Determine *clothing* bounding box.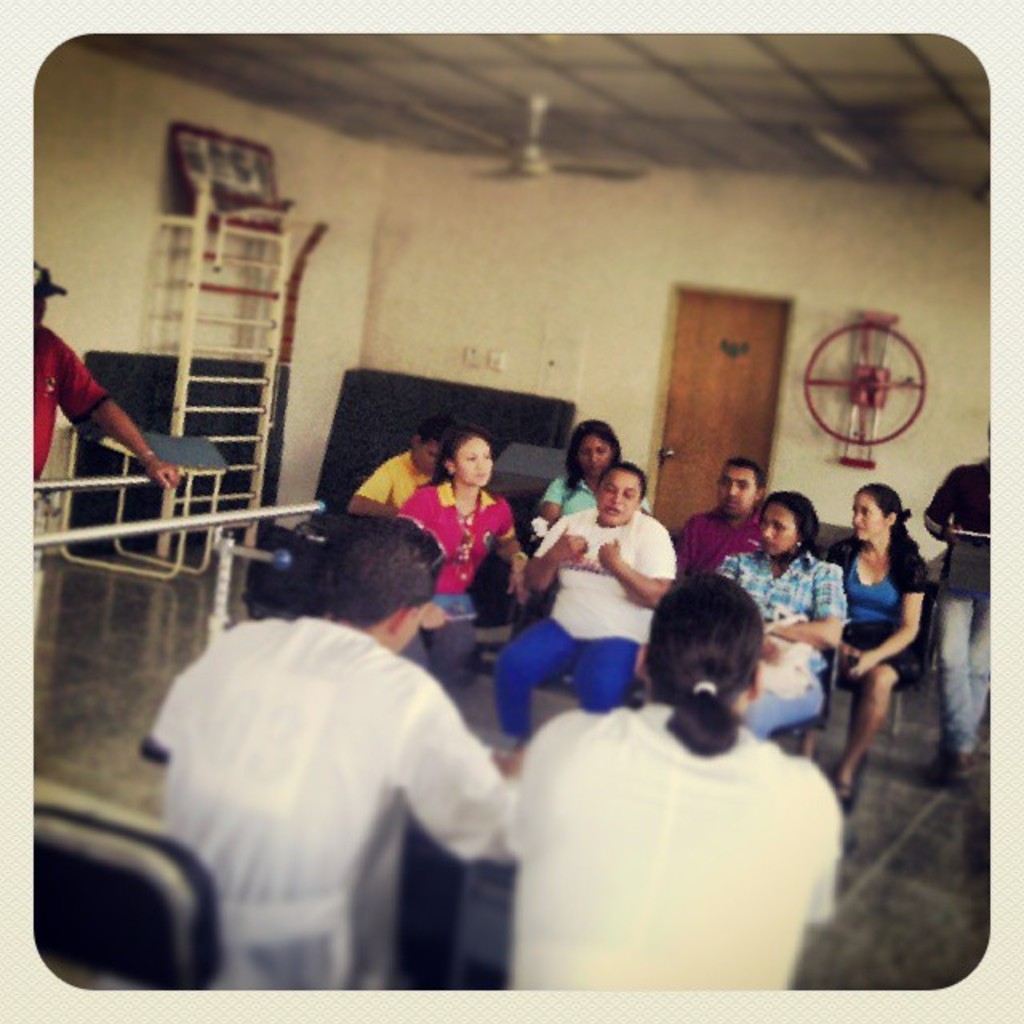
Determined: rect(677, 504, 762, 578).
